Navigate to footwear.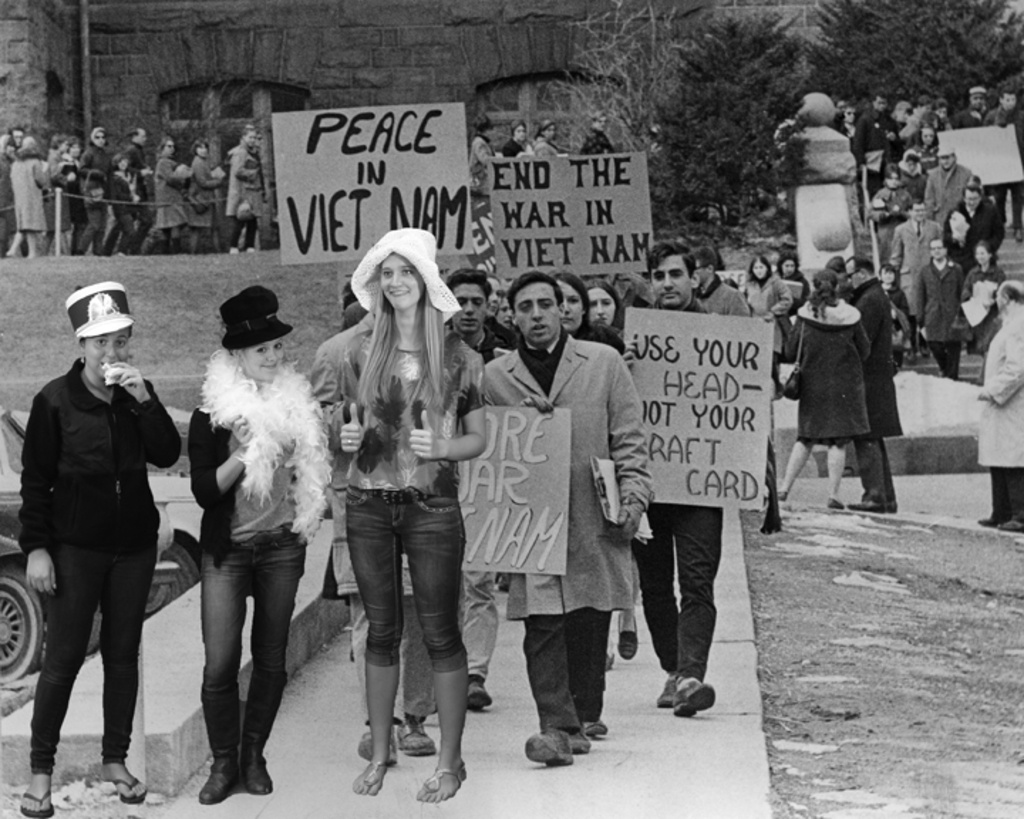
Navigation target: <box>360,729,397,766</box>.
